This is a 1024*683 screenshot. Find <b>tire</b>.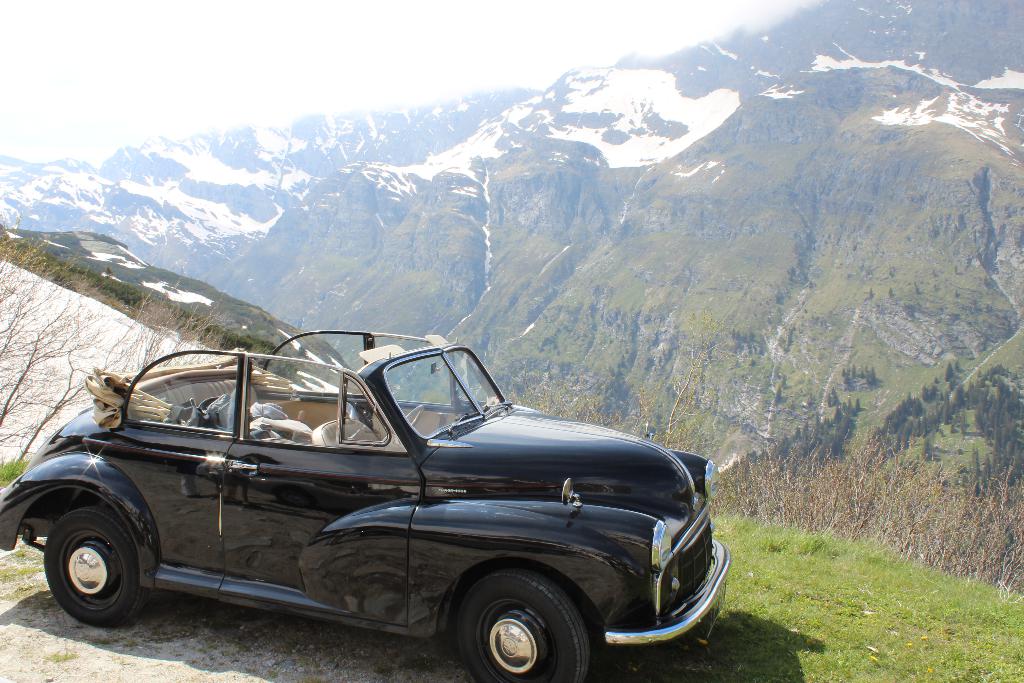
Bounding box: l=458, t=575, r=591, b=682.
